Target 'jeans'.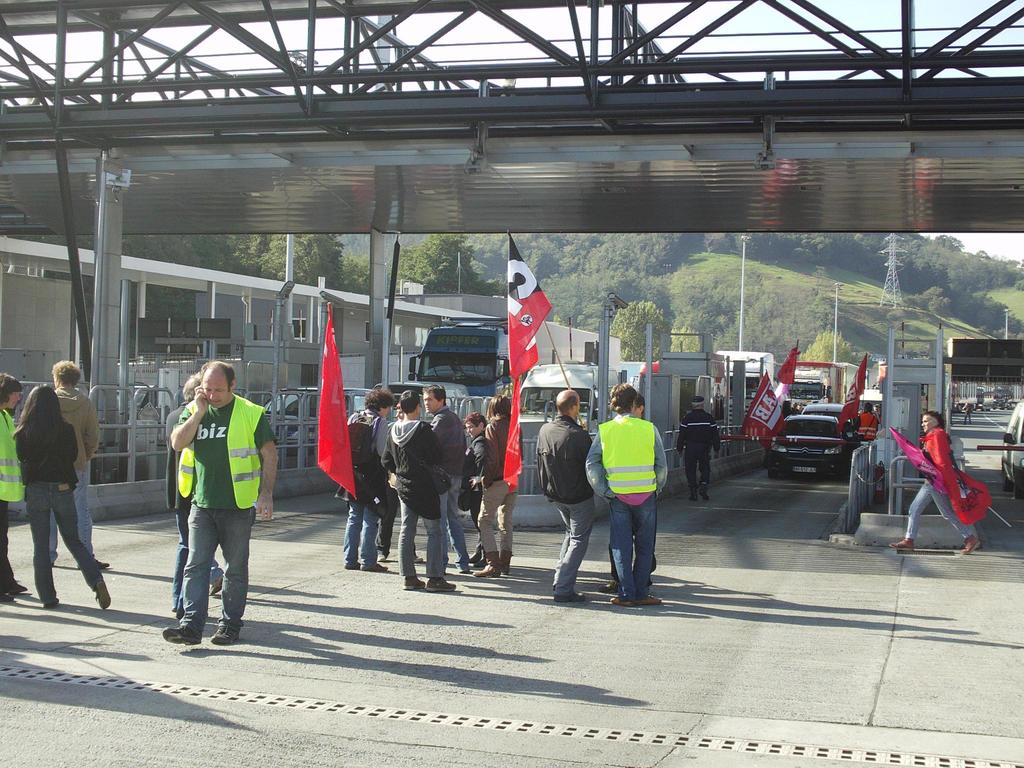
Target region: {"left": 341, "top": 495, "right": 374, "bottom": 576}.
